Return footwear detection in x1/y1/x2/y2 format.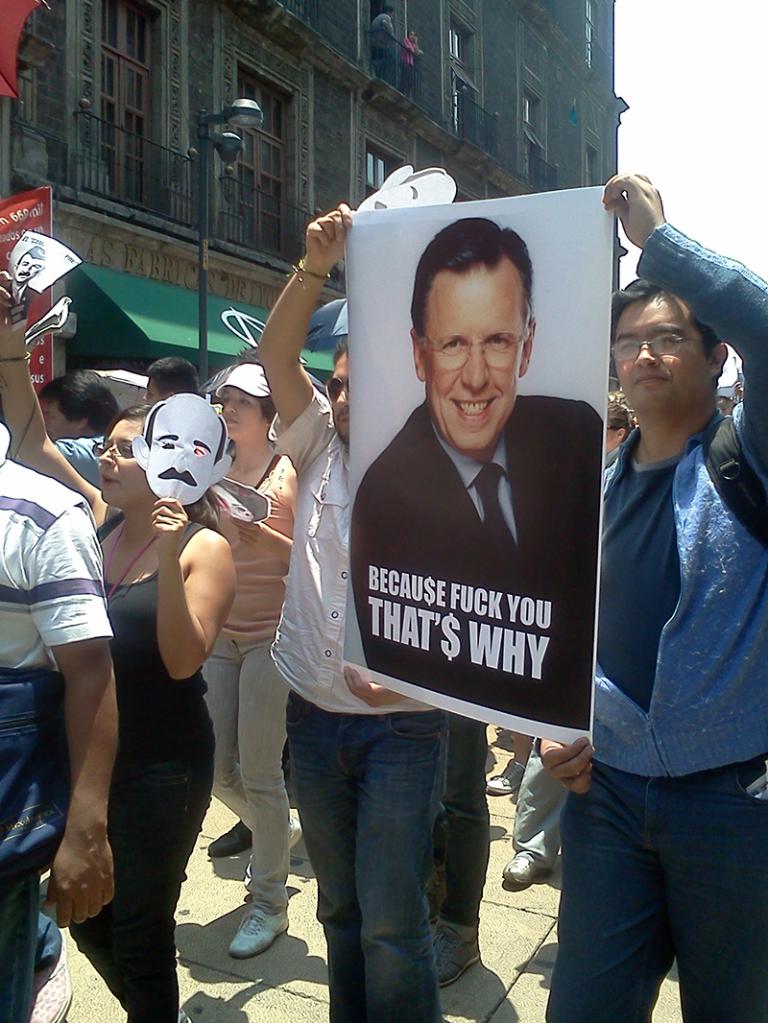
205/820/254/858.
